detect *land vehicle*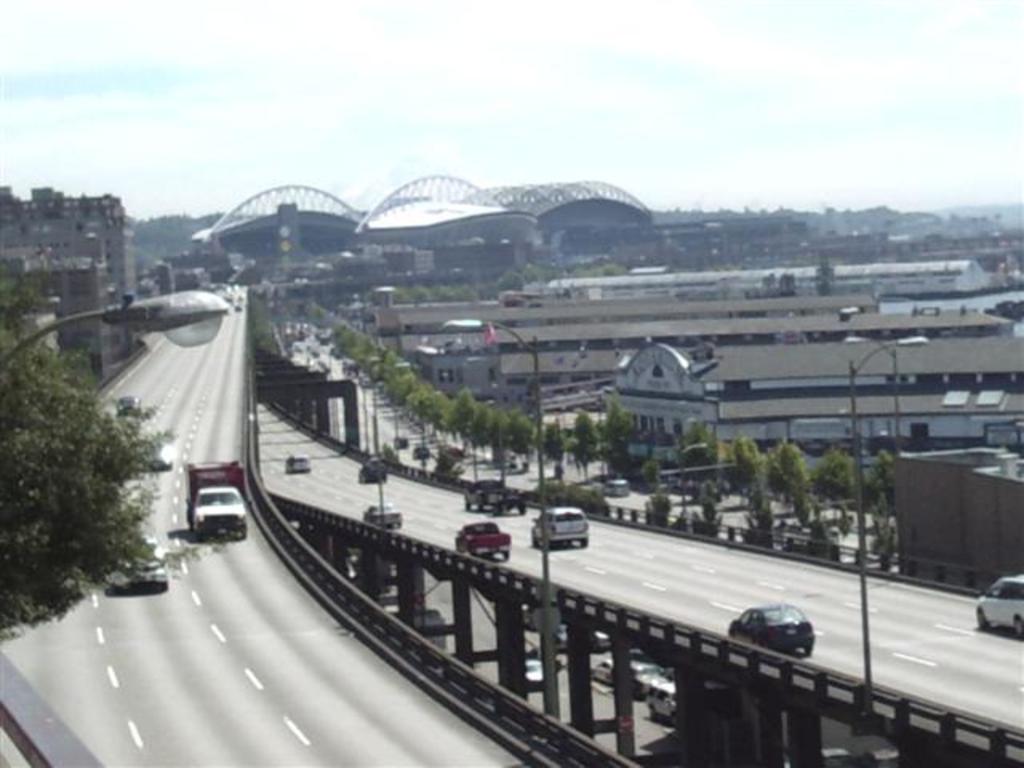
(left=592, top=648, right=614, bottom=688)
